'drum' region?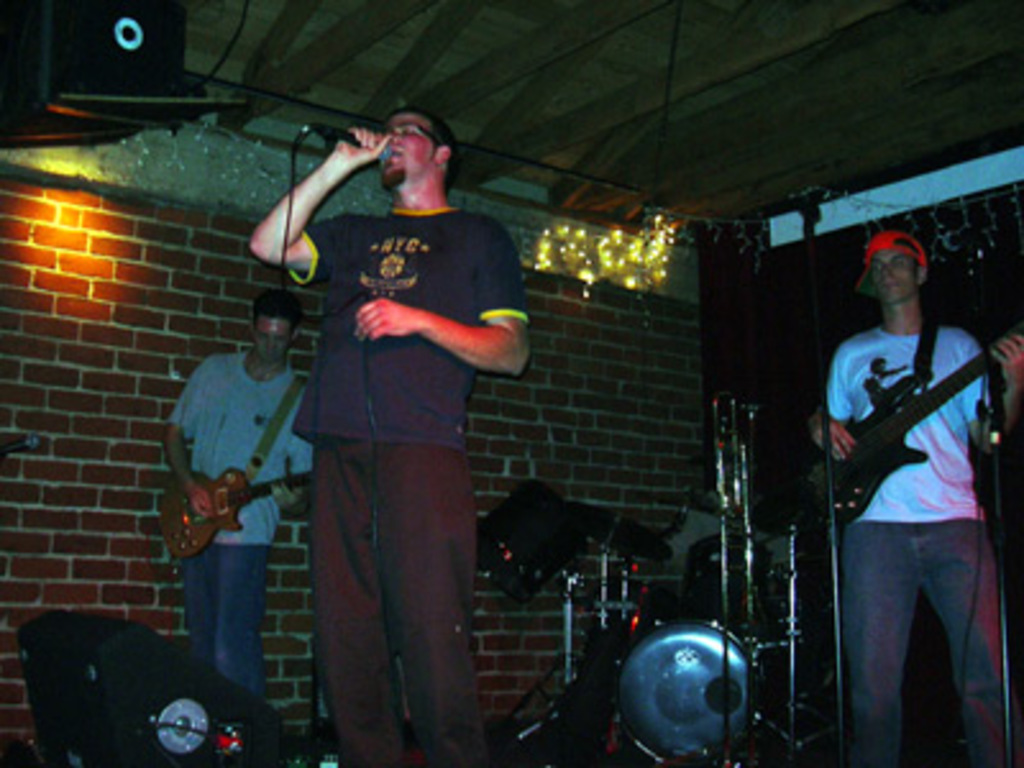
(left=760, top=535, right=827, bottom=648)
